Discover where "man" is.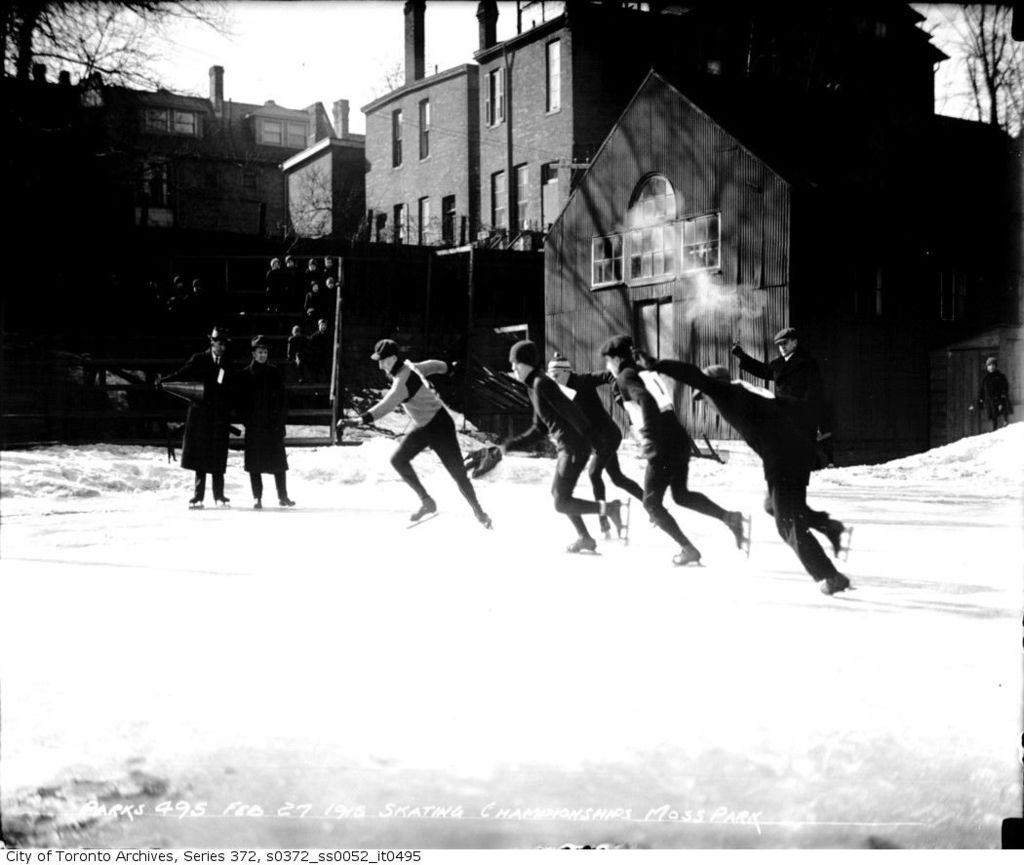
Discovered at bbox=(148, 323, 236, 505).
